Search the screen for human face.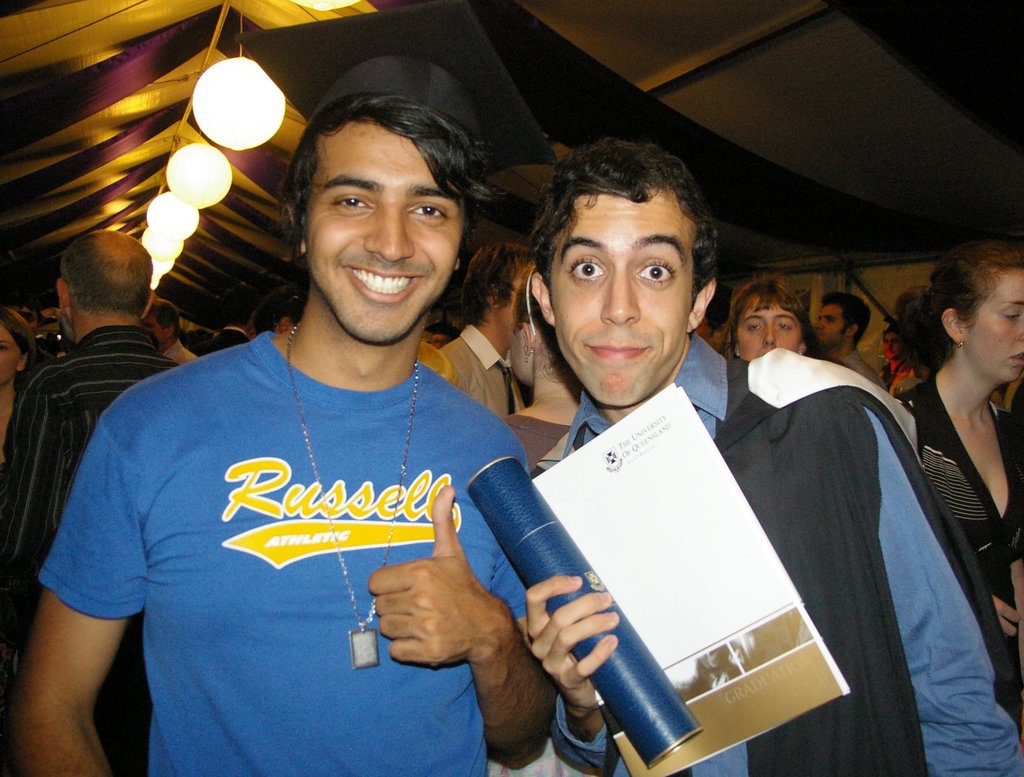
Found at [736,289,800,356].
